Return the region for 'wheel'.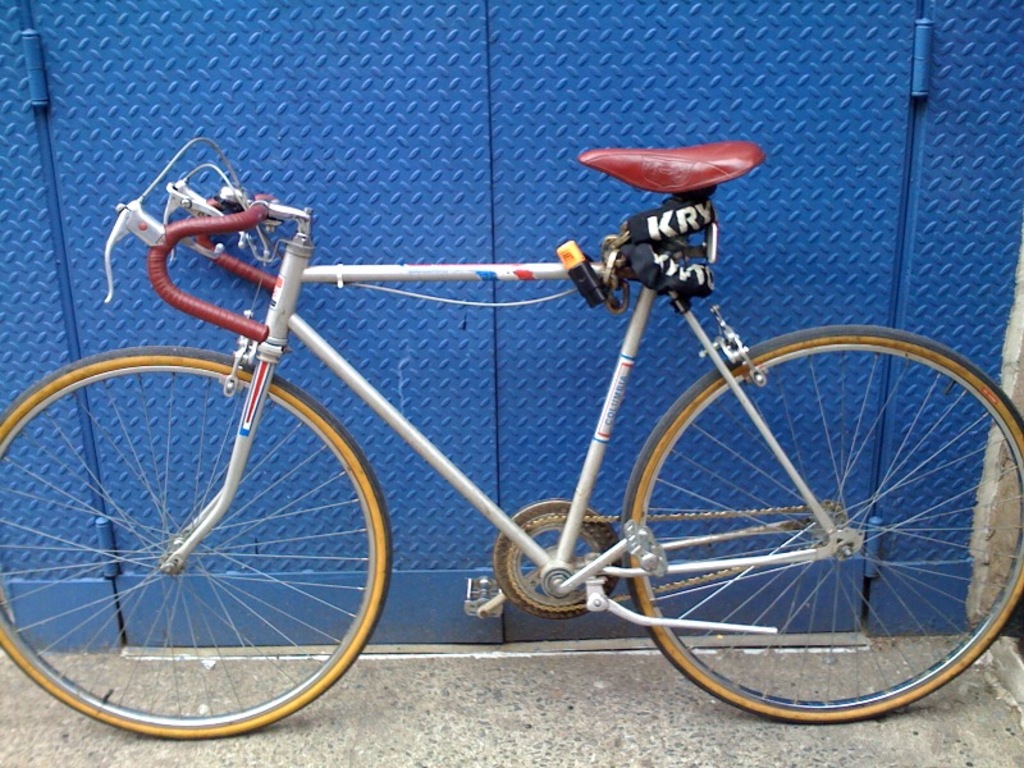
x1=0 y1=346 x2=389 y2=740.
